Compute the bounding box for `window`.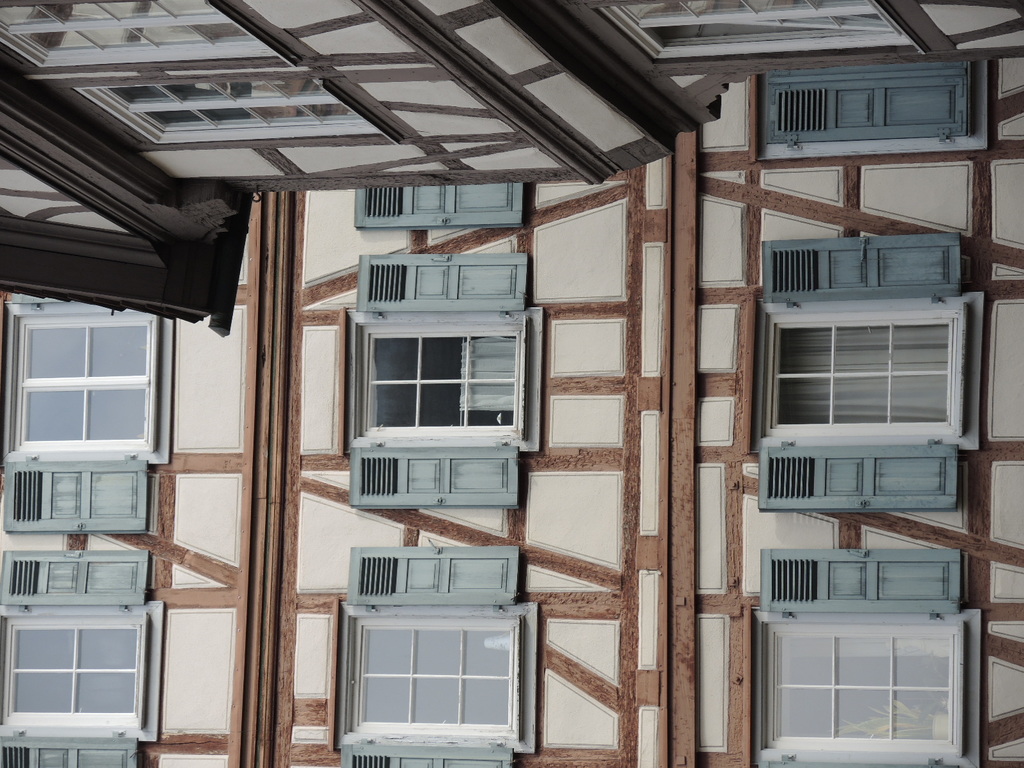
detection(757, 228, 968, 511).
